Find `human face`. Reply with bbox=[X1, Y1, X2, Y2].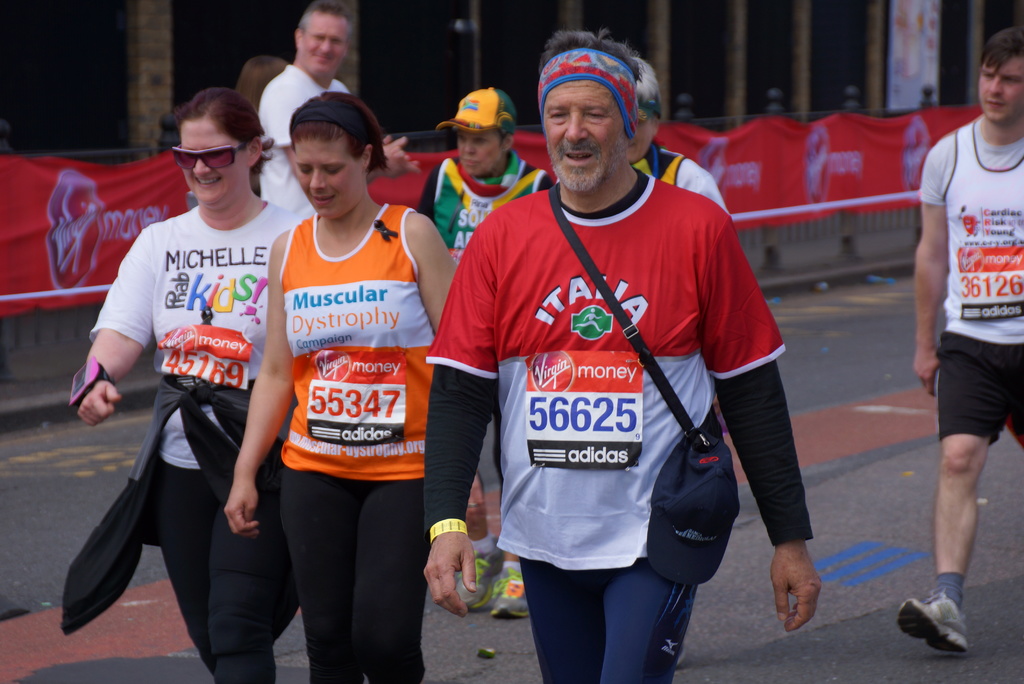
bbox=[456, 131, 500, 179].
